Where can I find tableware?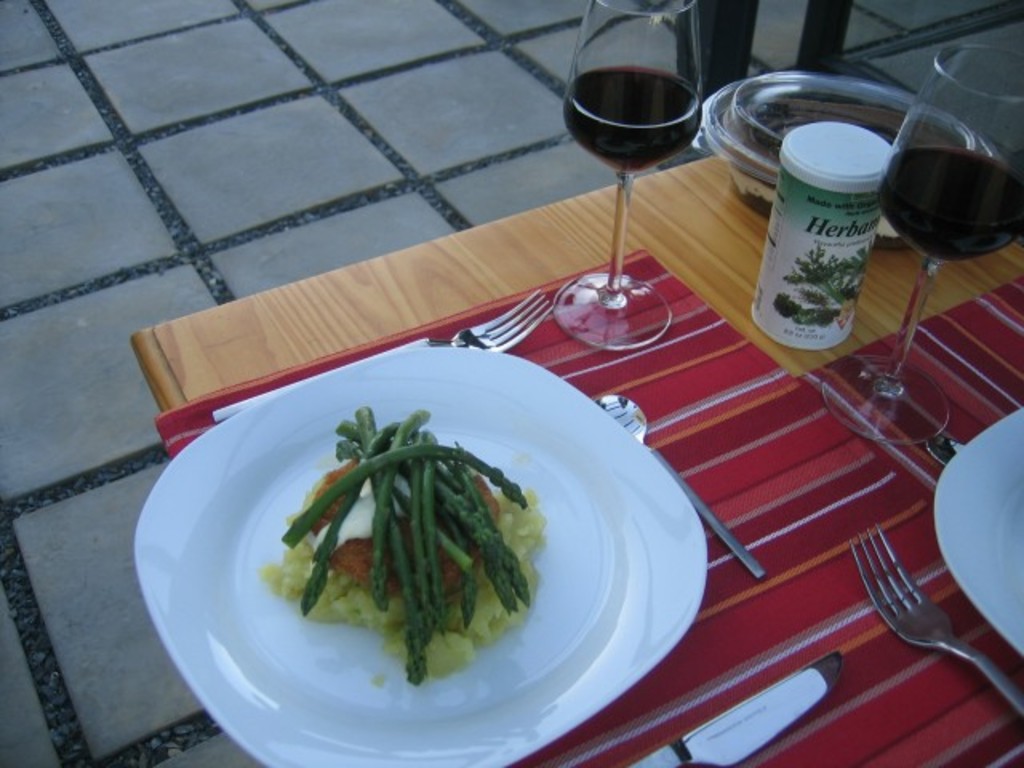
You can find it at 814 38 1022 446.
